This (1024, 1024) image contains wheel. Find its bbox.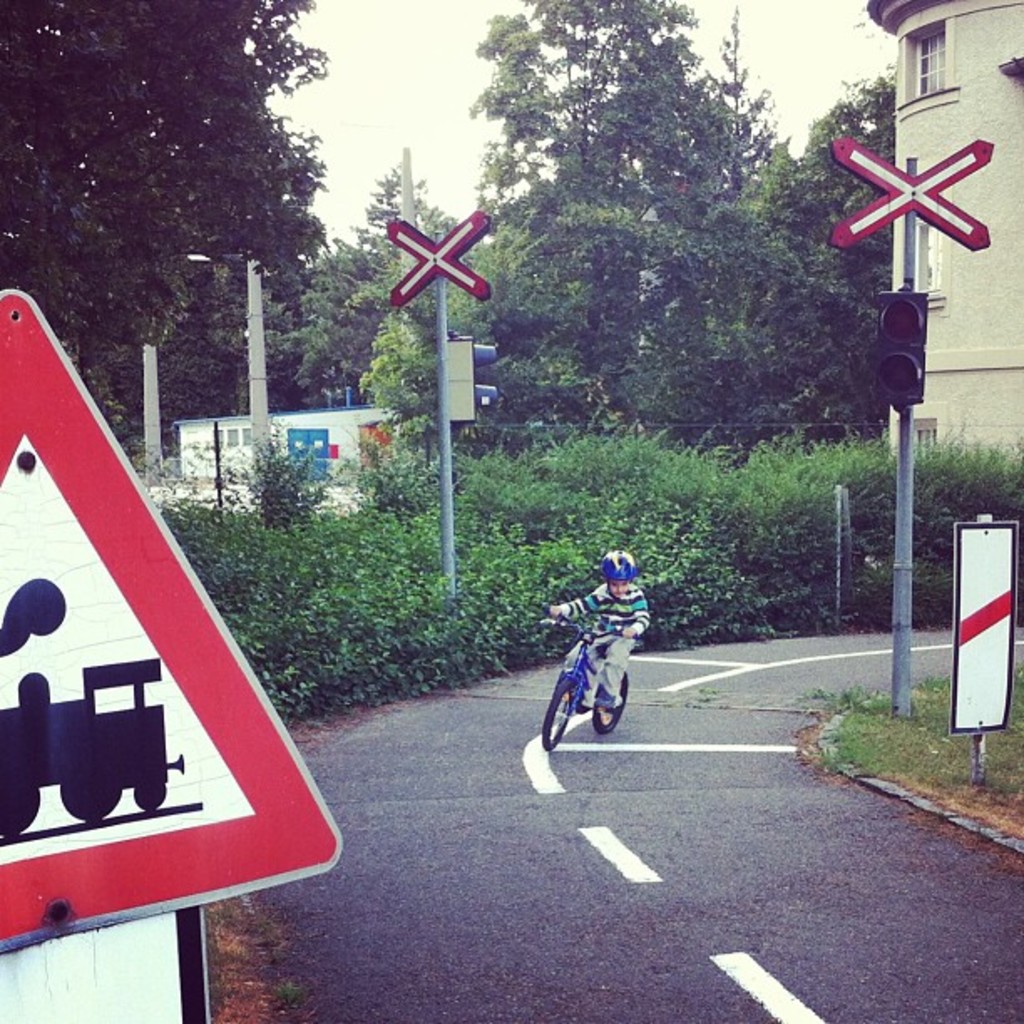
(x1=132, y1=785, x2=167, y2=806).
